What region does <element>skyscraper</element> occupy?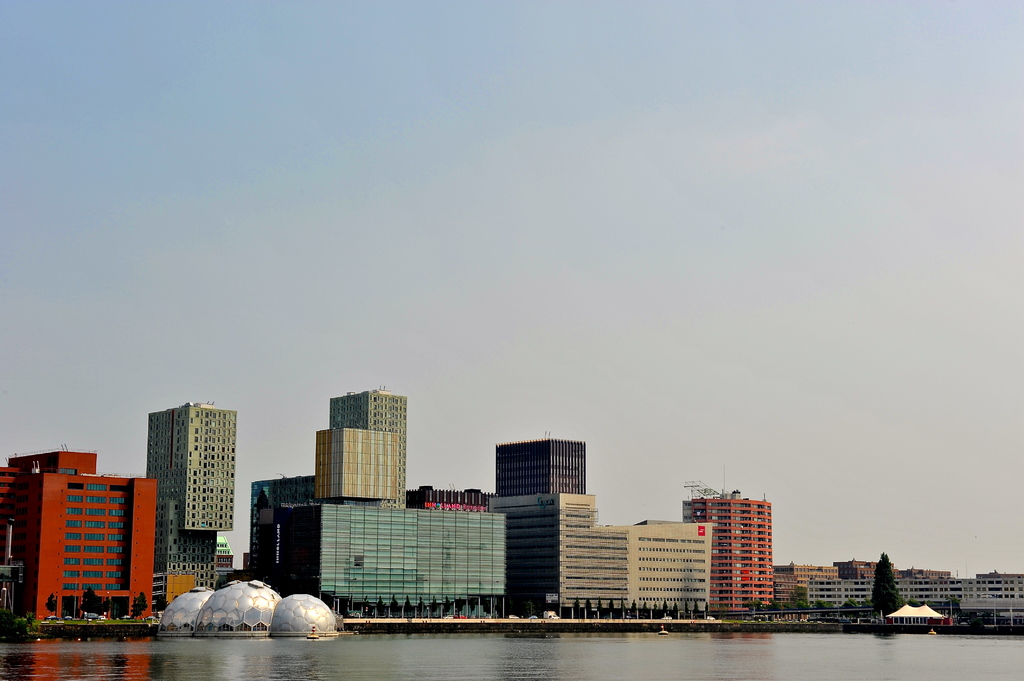
box=[495, 438, 593, 499].
